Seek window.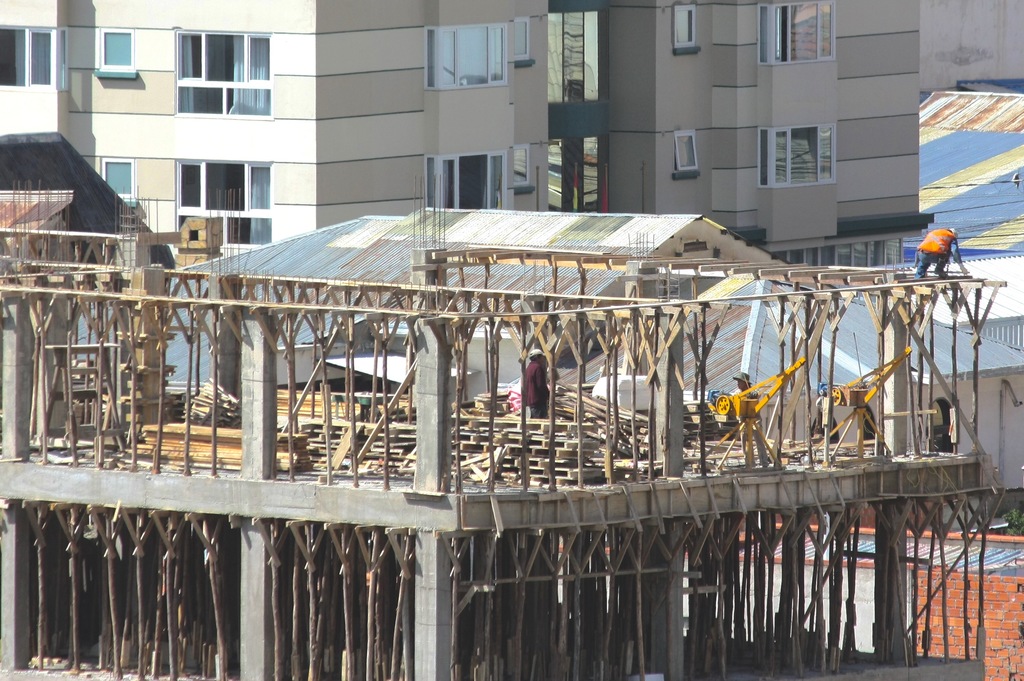
locate(671, 127, 701, 172).
